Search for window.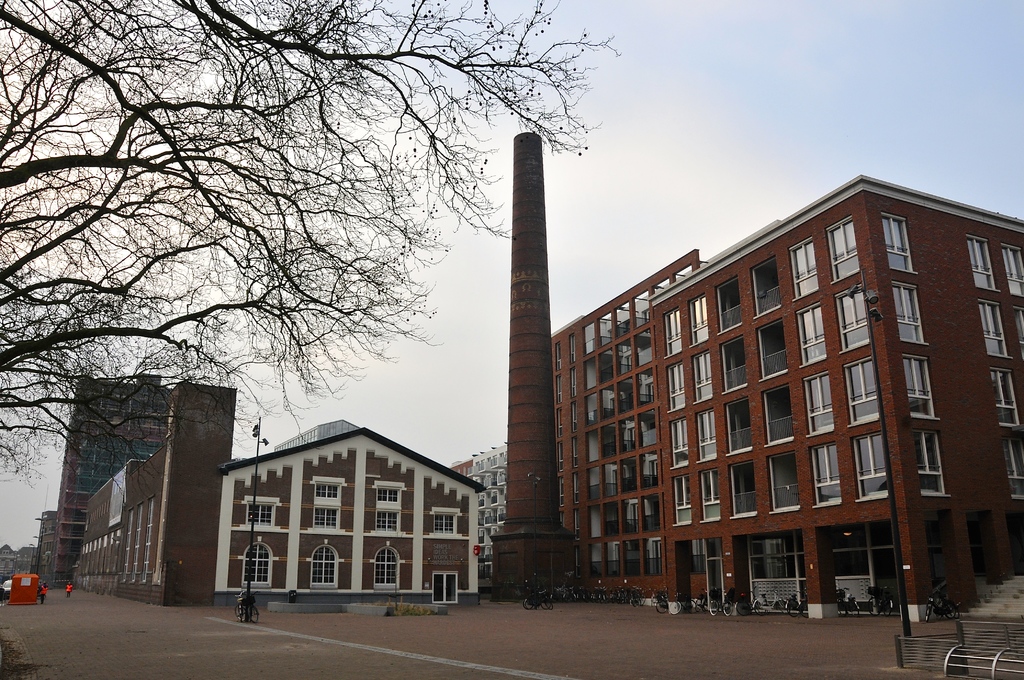
Found at x1=371, y1=540, x2=402, y2=590.
